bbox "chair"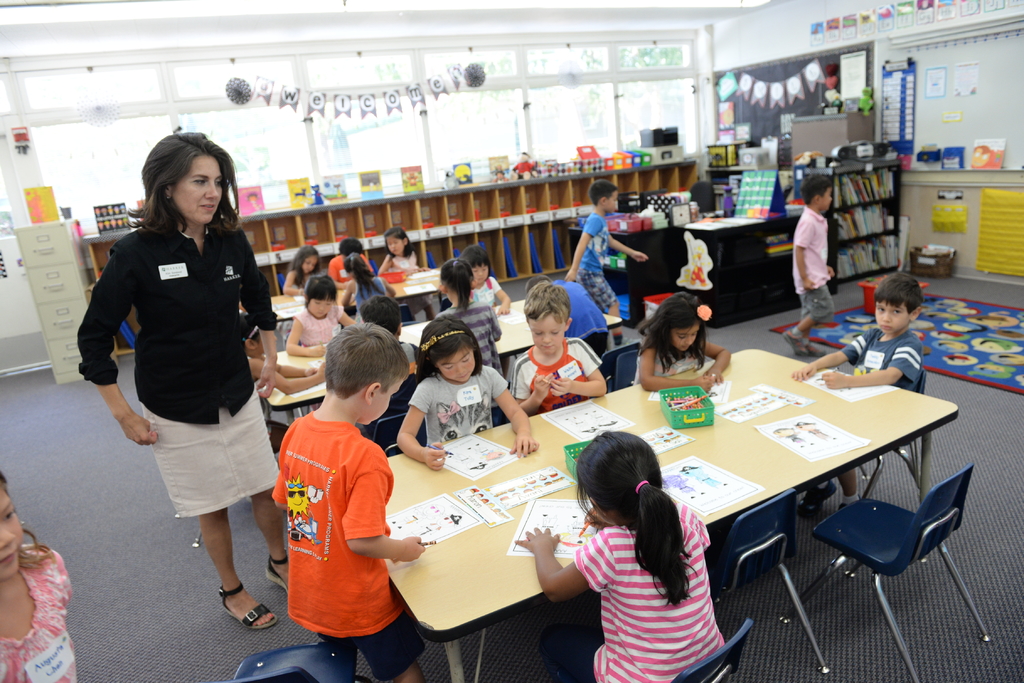
{"x1": 811, "y1": 466, "x2": 991, "y2": 682}
